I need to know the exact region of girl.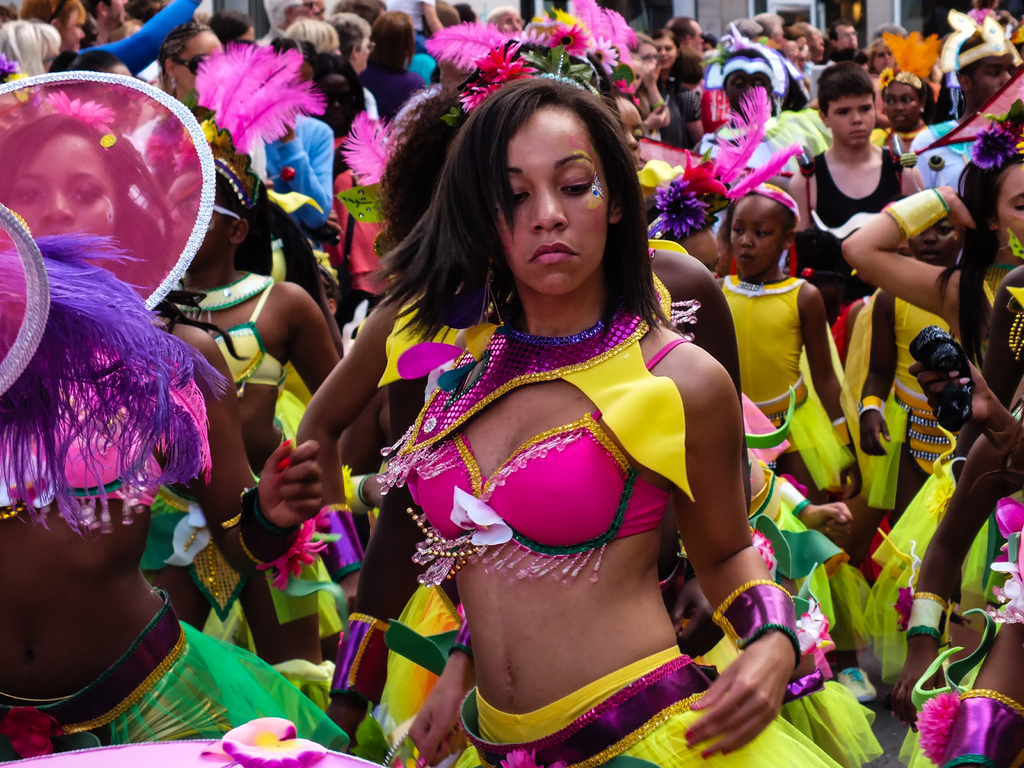
Region: bbox=(376, 81, 860, 767).
